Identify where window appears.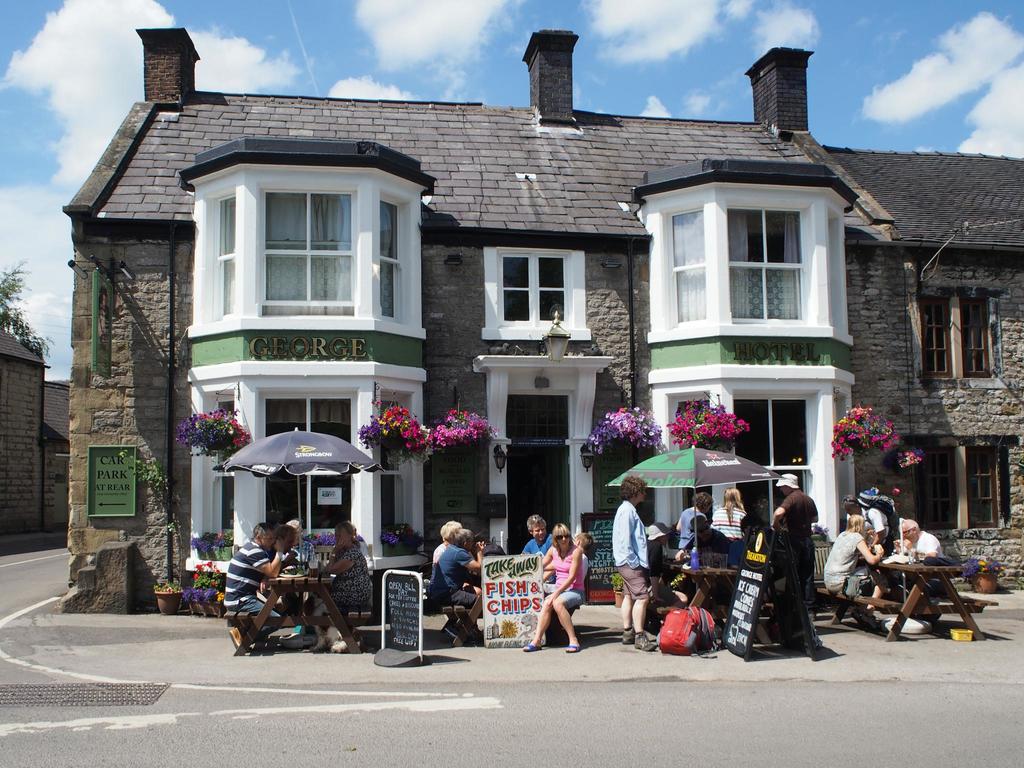
Appears at Rect(256, 390, 358, 531).
